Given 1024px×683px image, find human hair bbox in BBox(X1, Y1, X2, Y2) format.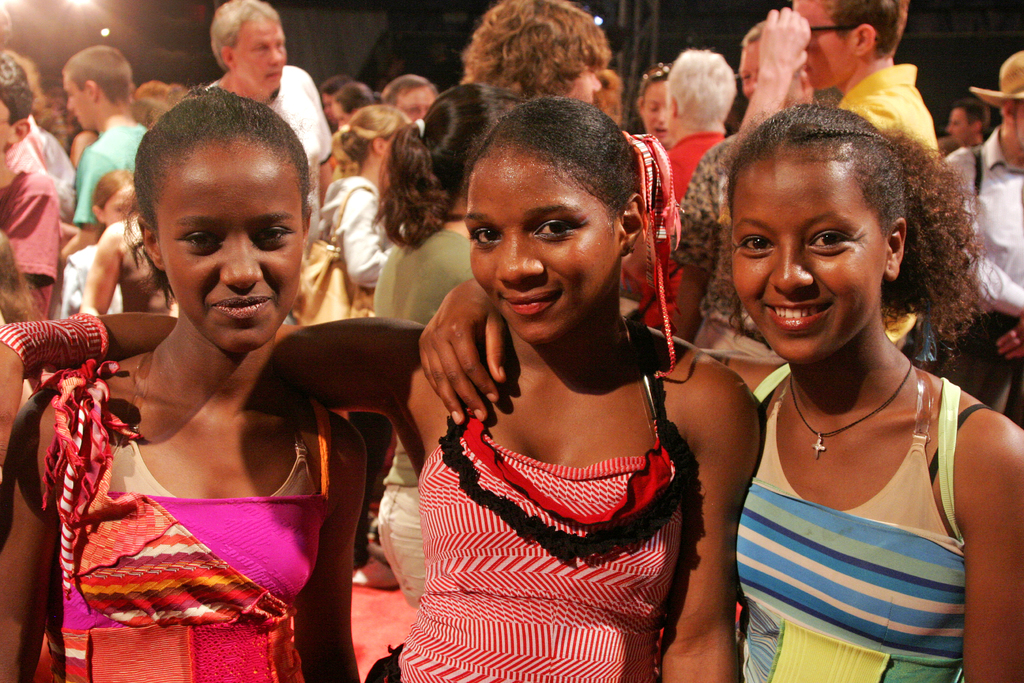
BBox(156, 85, 189, 122).
